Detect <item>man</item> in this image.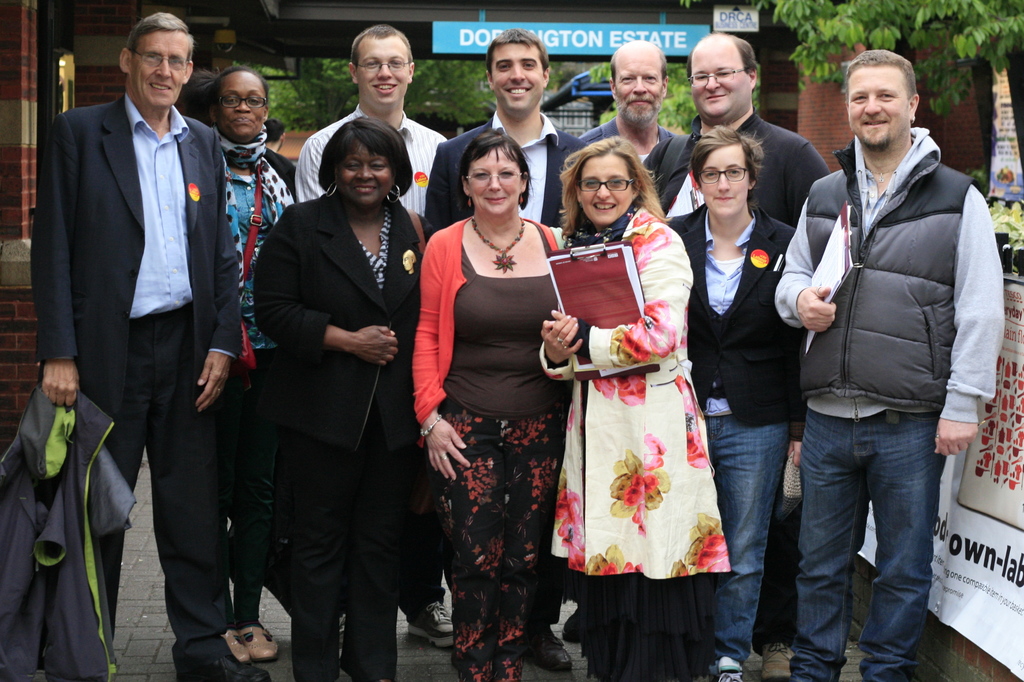
Detection: bbox(771, 47, 1005, 681).
